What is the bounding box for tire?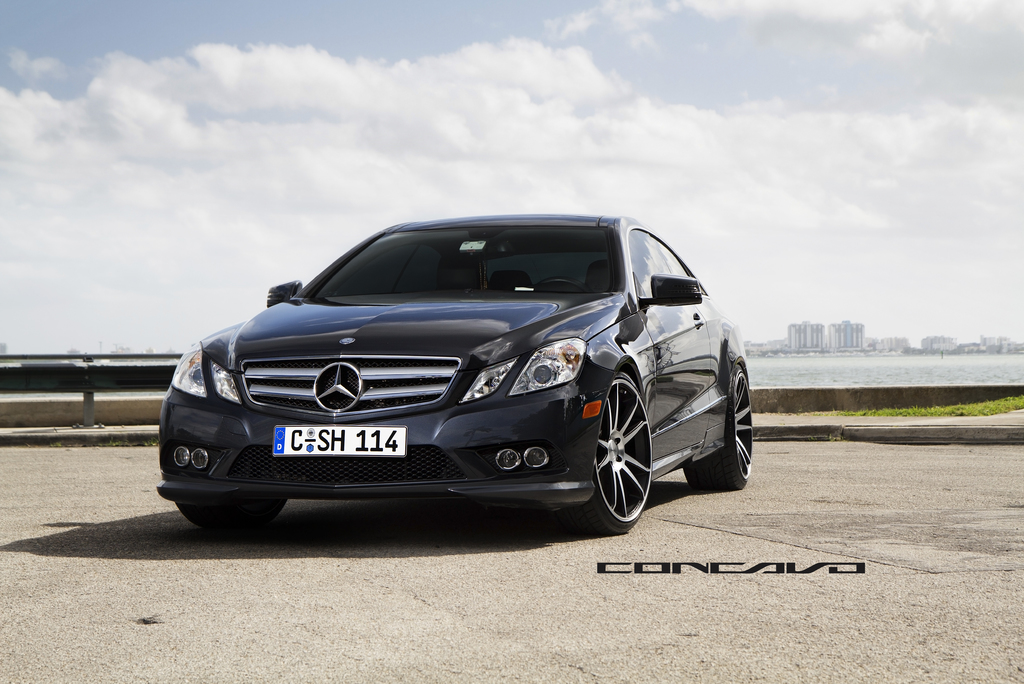
pyautogui.locateOnScreen(592, 380, 655, 537).
